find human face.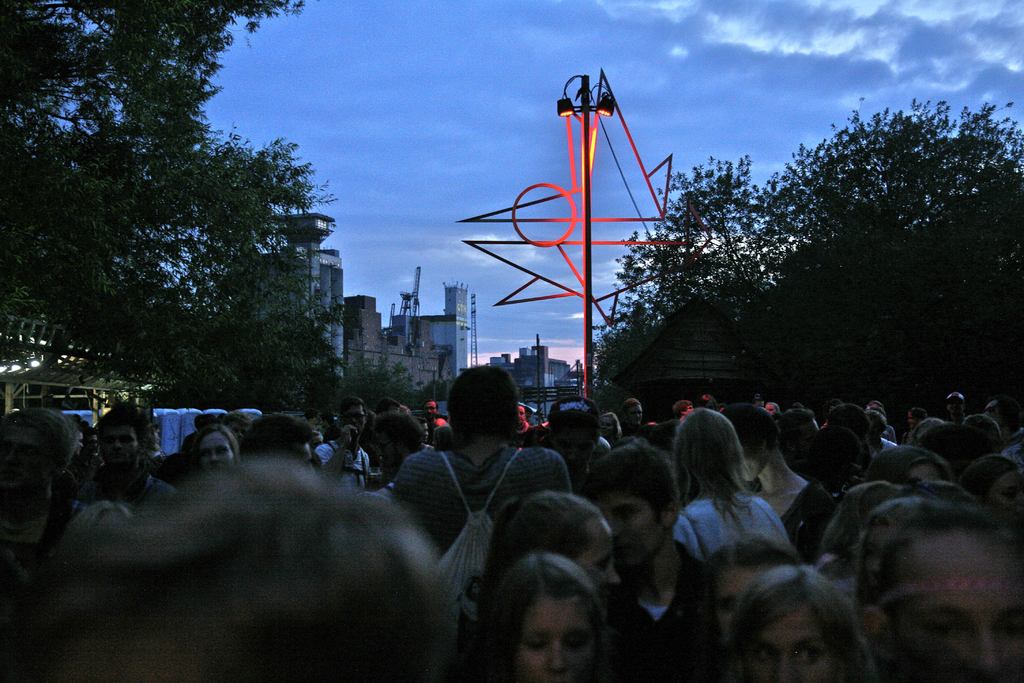
x1=895, y1=534, x2=1023, y2=682.
